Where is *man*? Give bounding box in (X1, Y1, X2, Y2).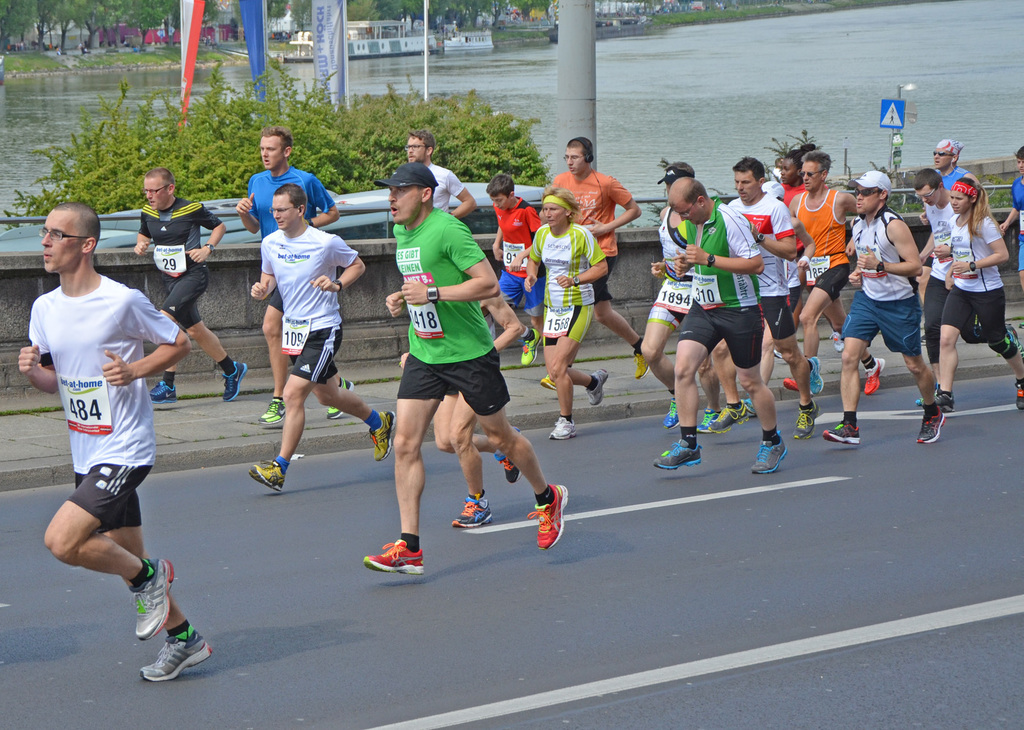
(932, 136, 966, 188).
